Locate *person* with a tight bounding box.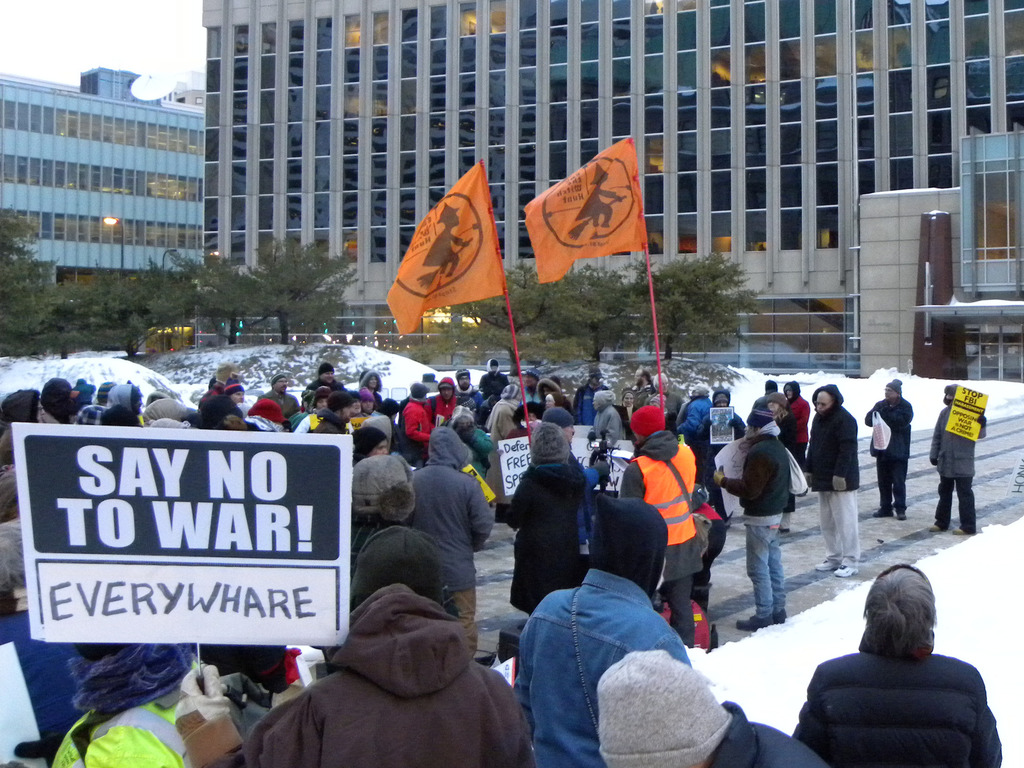
box=[806, 380, 865, 579].
